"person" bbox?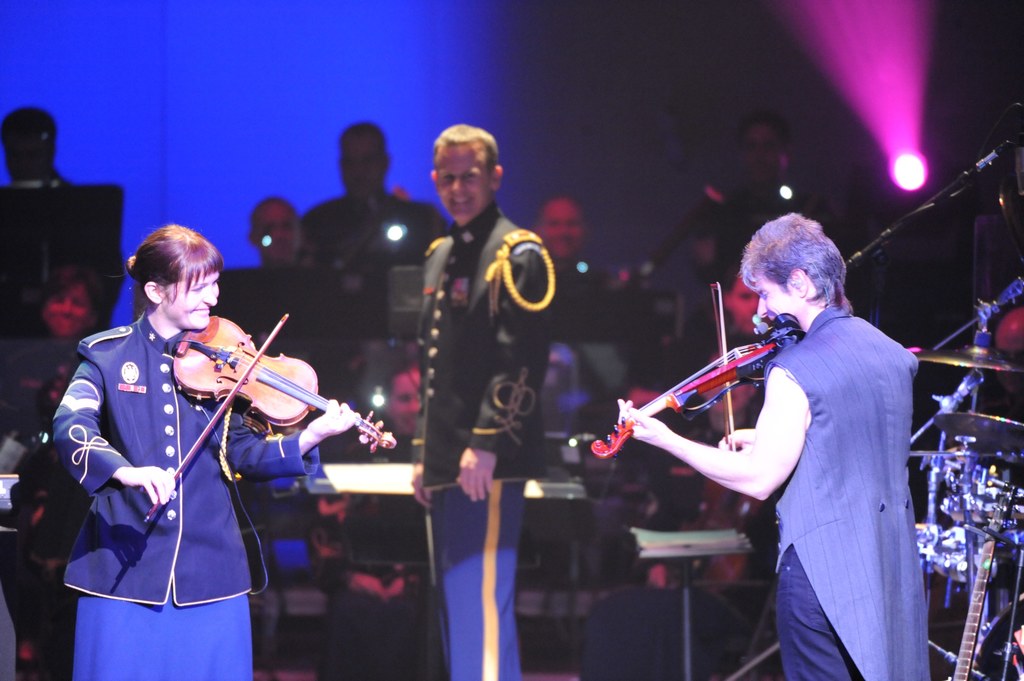
crop(532, 193, 631, 428)
